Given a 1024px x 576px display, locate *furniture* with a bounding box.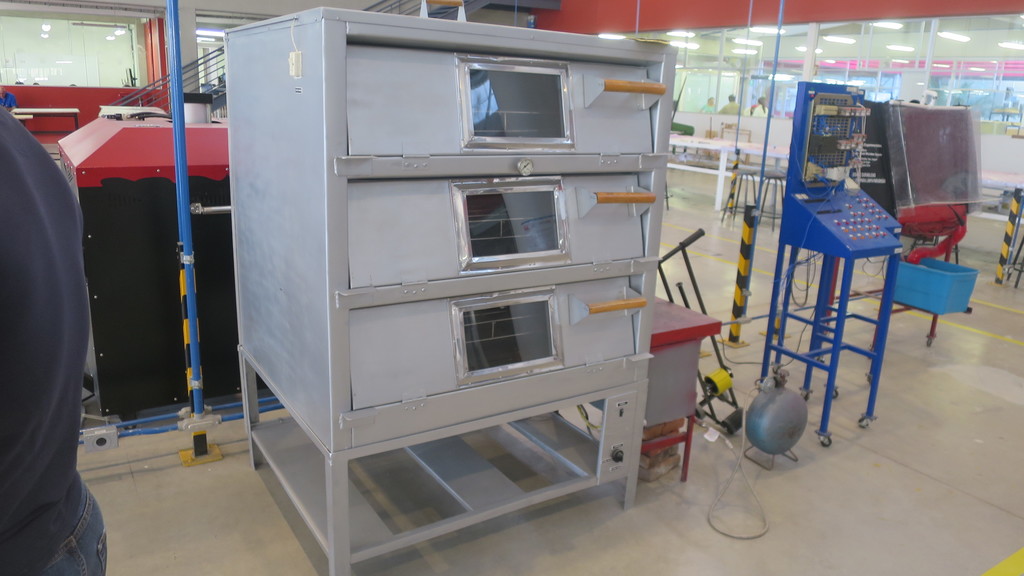
Located: {"left": 640, "top": 294, "right": 723, "bottom": 482}.
